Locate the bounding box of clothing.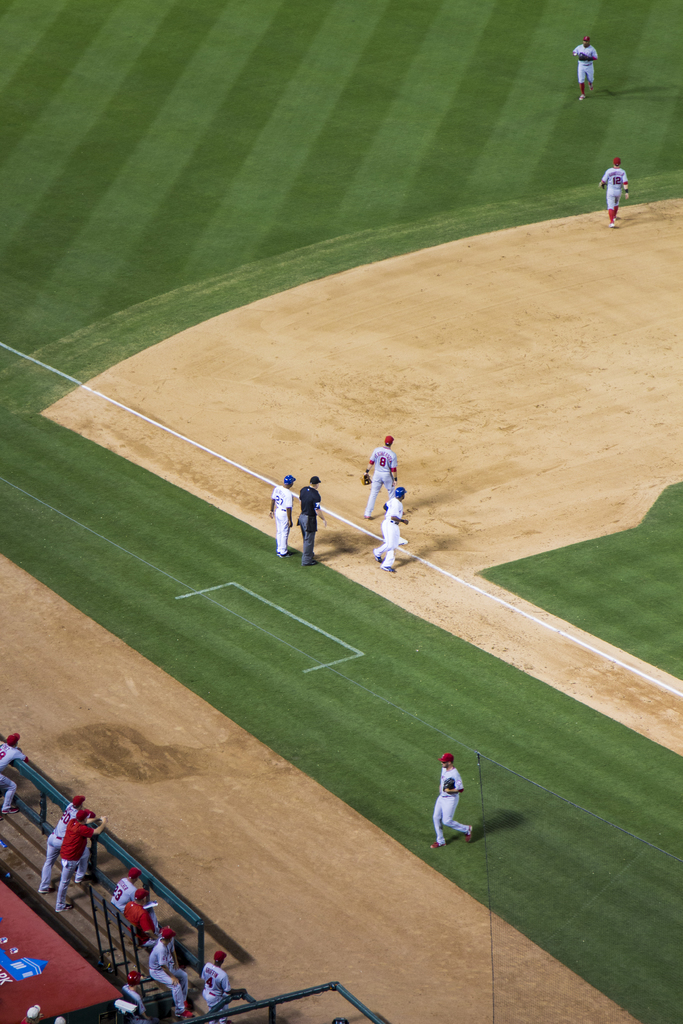
Bounding box: select_region(373, 491, 404, 577).
